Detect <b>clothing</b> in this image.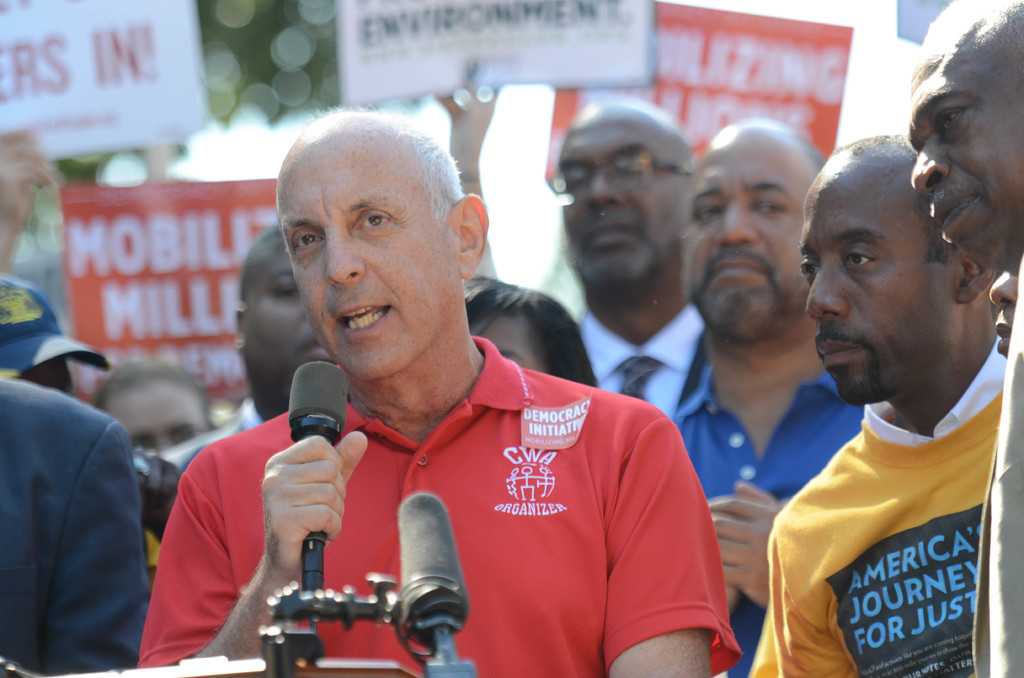
Detection: pyautogui.locateOnScreen(745, 337, 1004, 677).
